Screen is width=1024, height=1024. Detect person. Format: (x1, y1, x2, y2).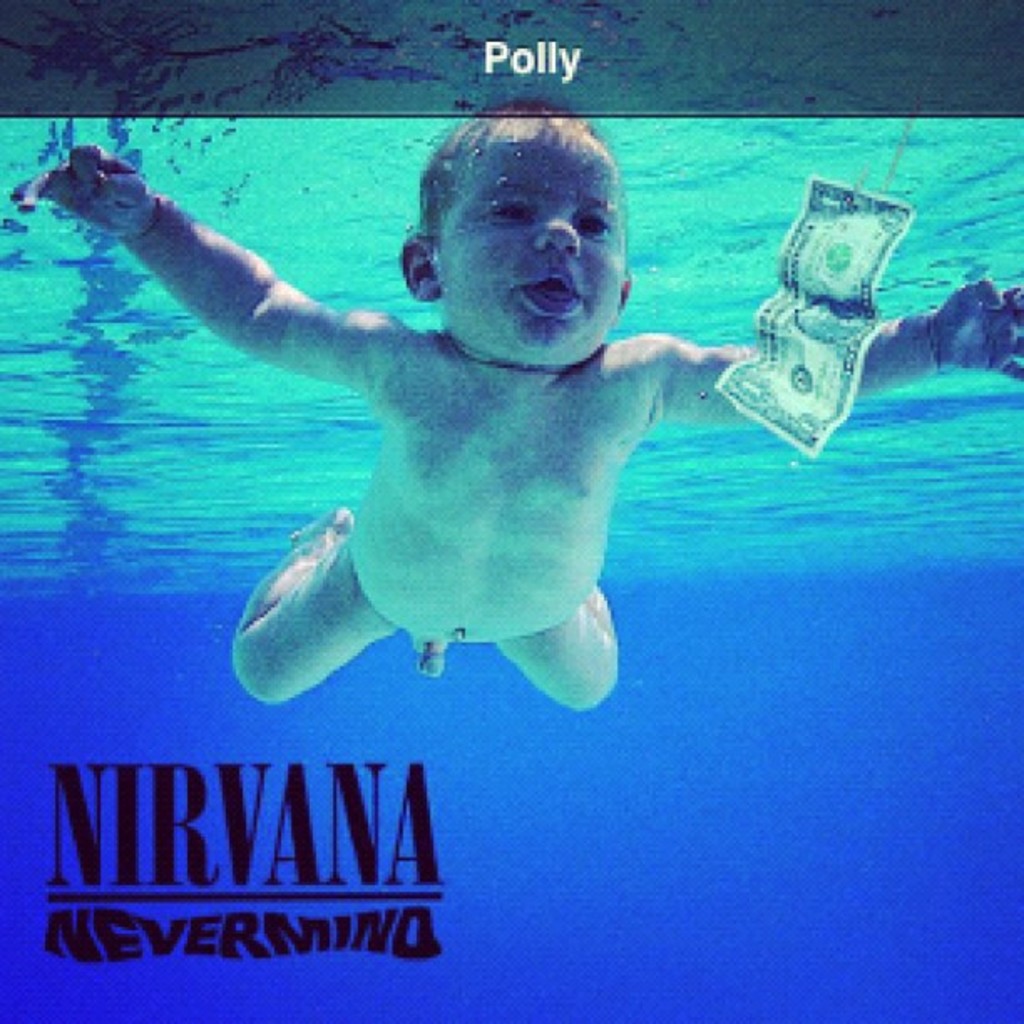
(13, 102, 1022, 711).
